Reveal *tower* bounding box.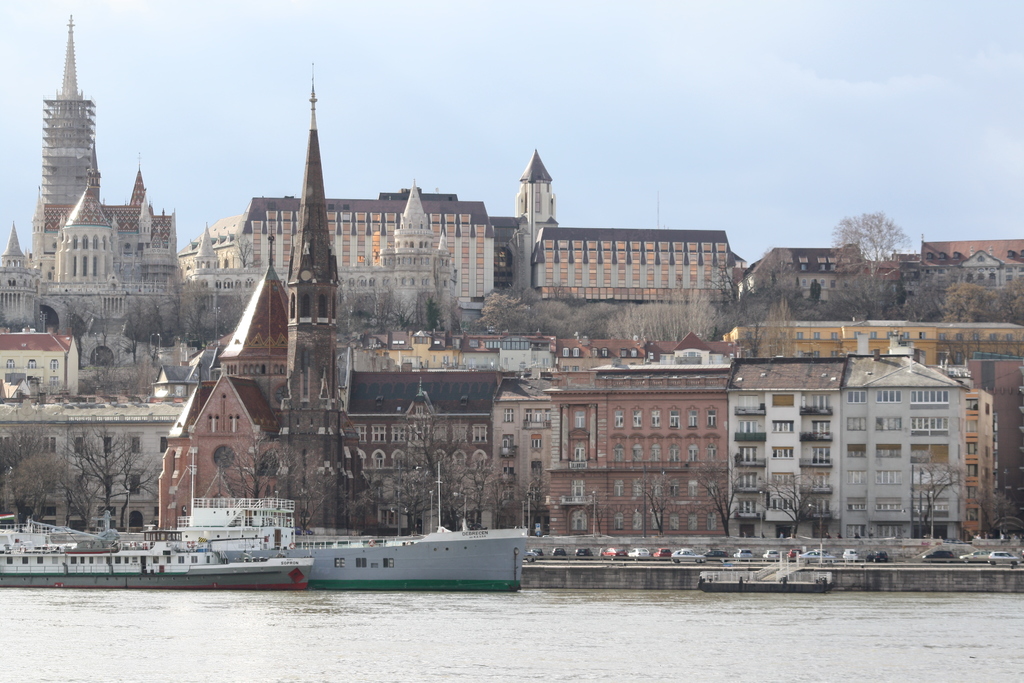
Revealed: 42 13 97 204.
